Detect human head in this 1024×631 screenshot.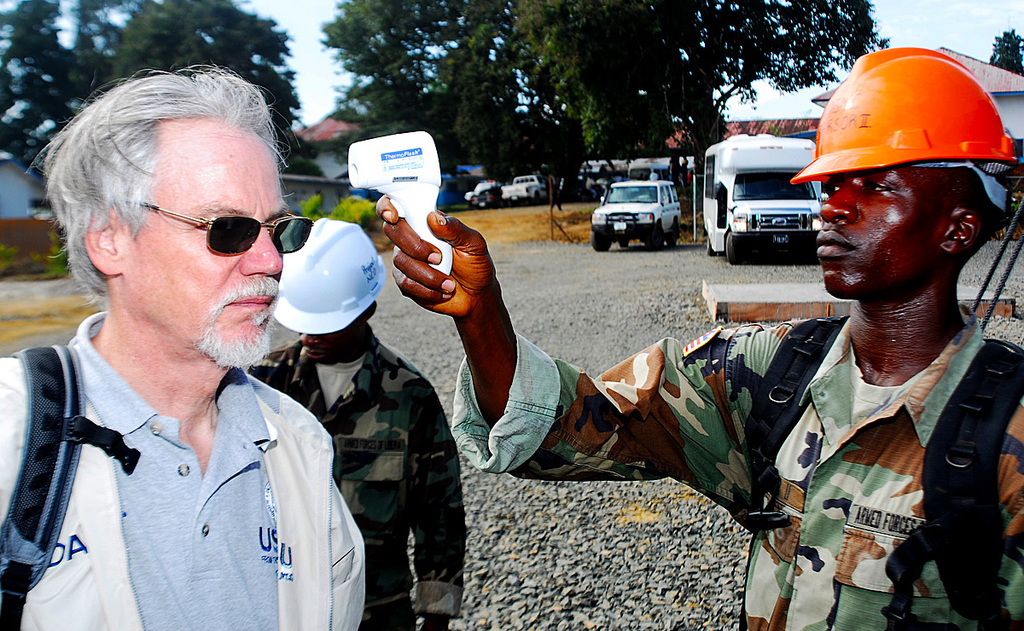
Detection: box(30, 72, 286, 364).
